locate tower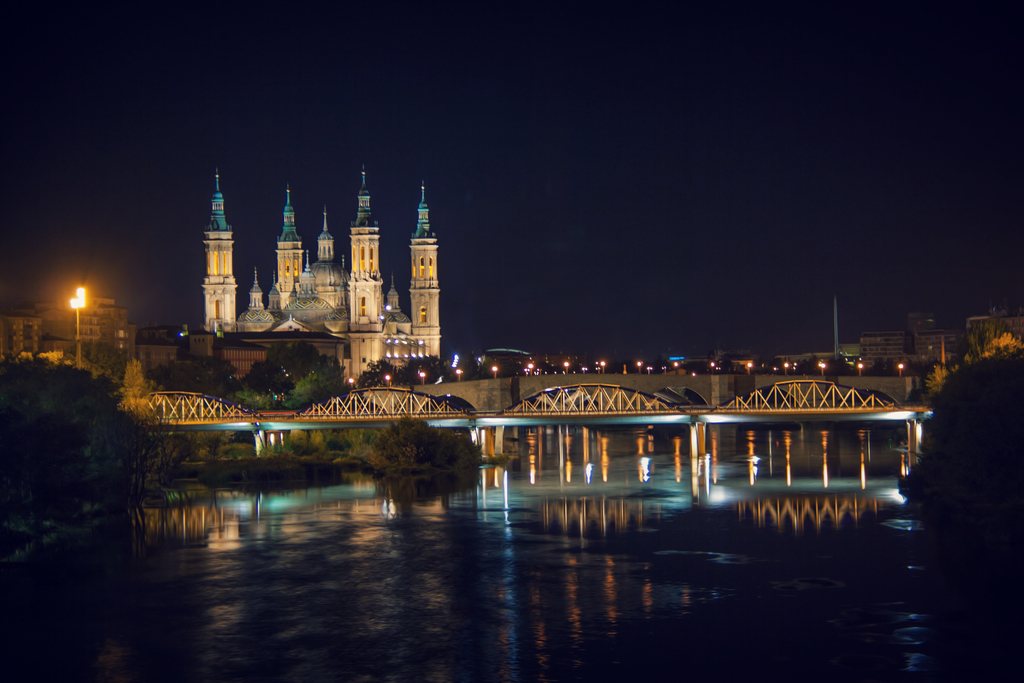
(left=276, top=187, right=303, bottom=307)
